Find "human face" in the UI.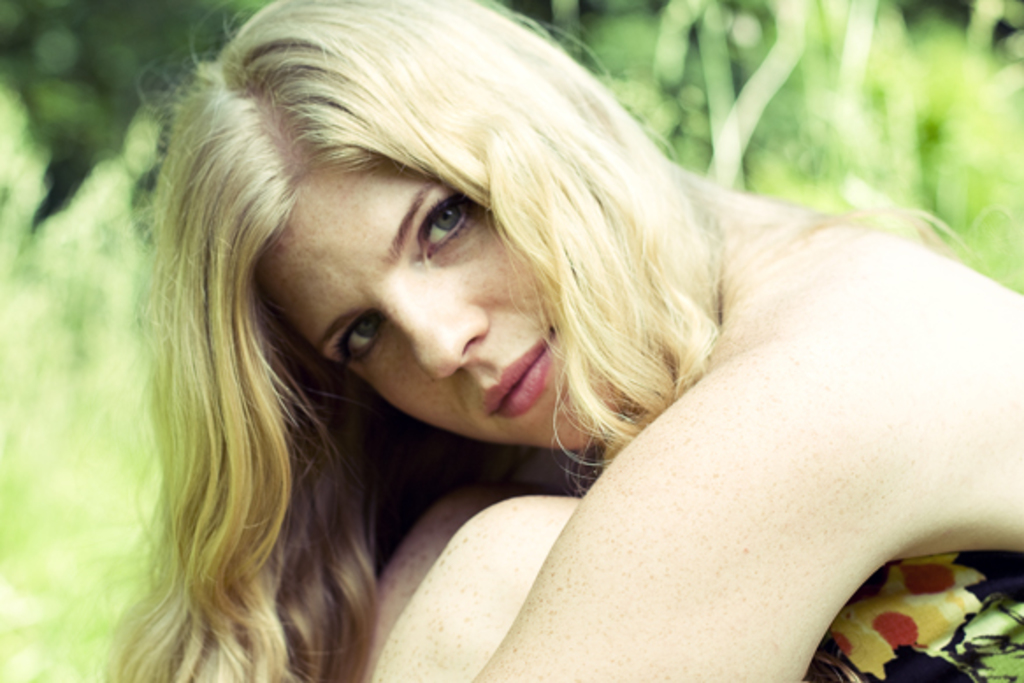
UI element at <box>255,172,629,453</box>.
